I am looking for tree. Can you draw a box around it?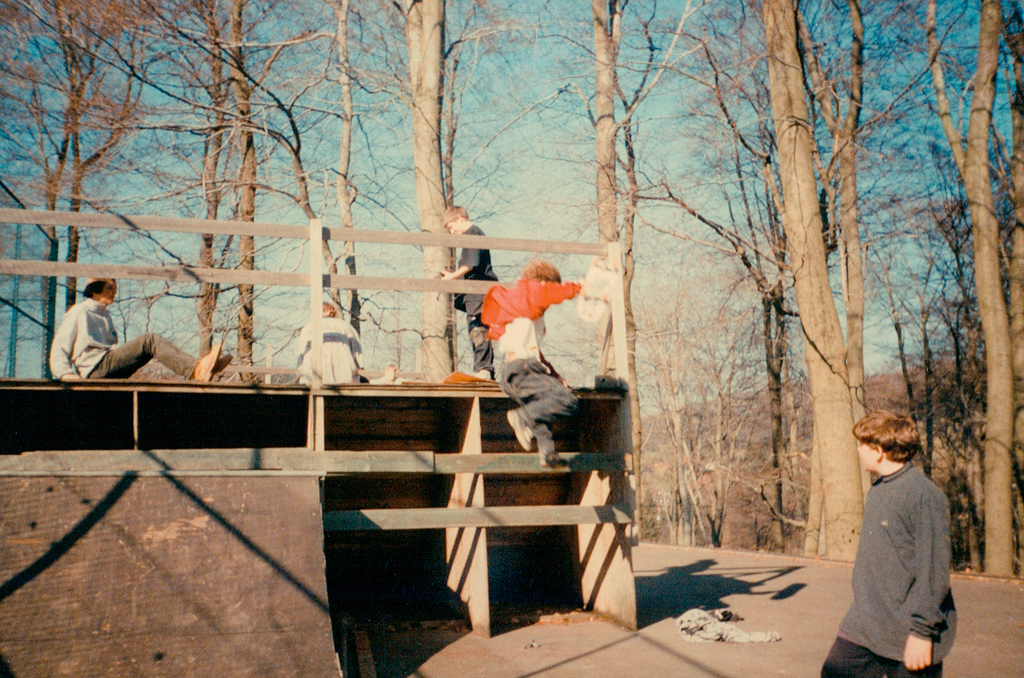
Sure, the bounding box is select_region(534, 0, 733, 572).
